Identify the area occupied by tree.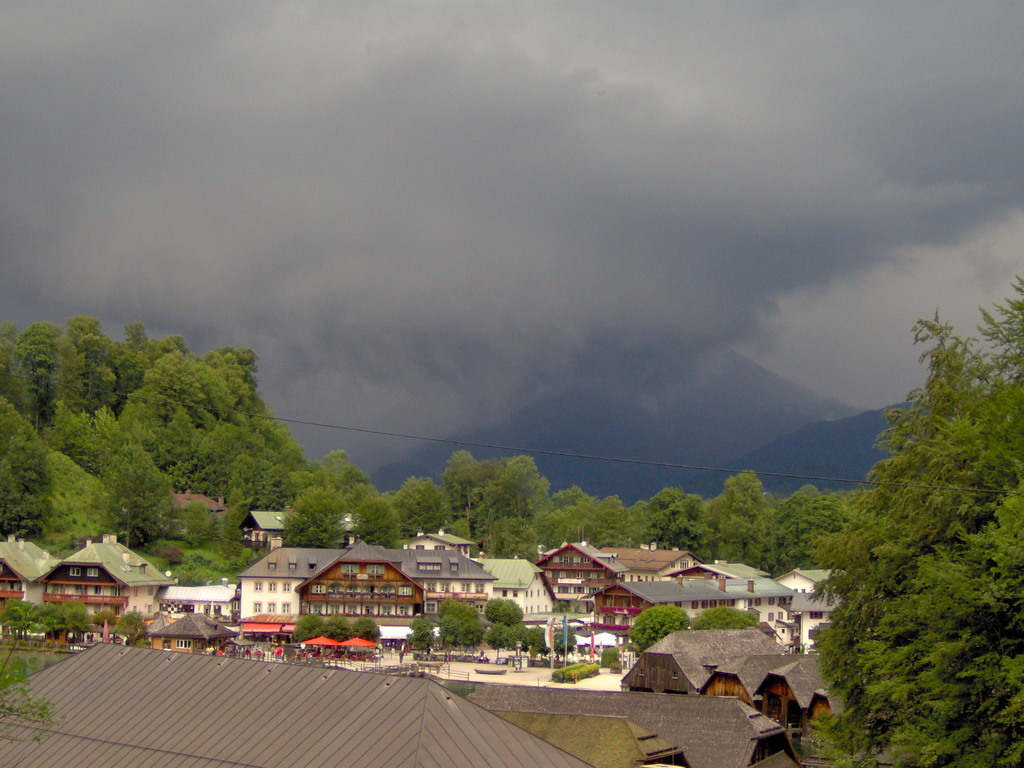
Area: <bbox>356, 618, 382, 645</bbox>.
